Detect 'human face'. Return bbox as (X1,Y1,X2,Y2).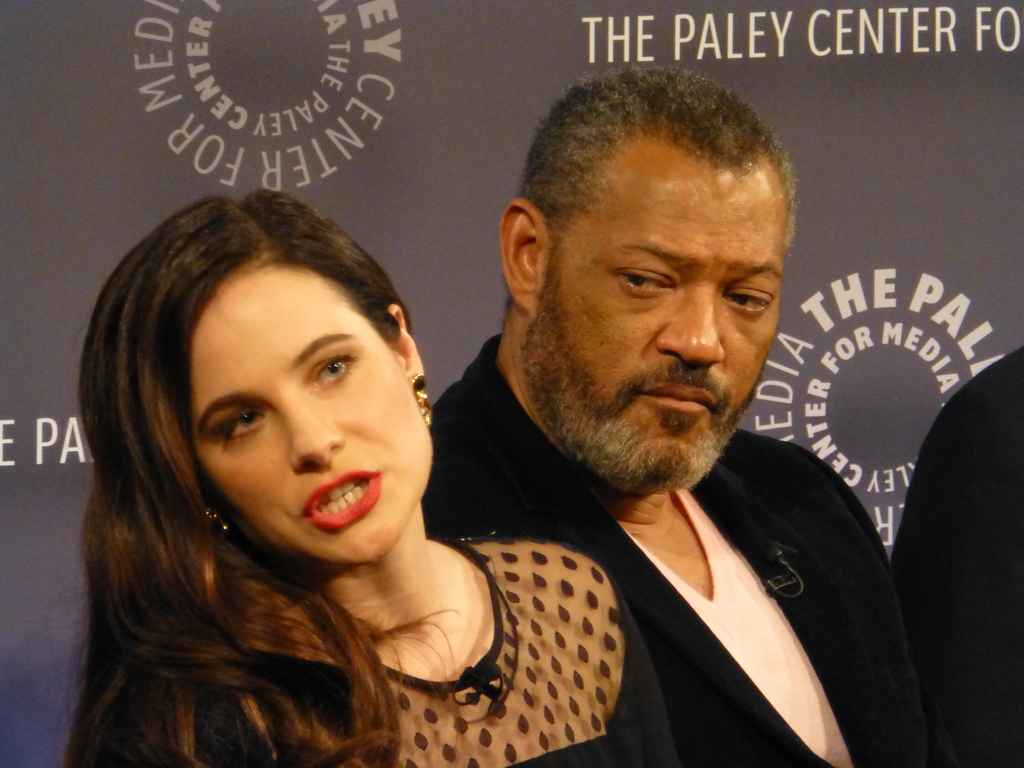
(191,265,428,557).
